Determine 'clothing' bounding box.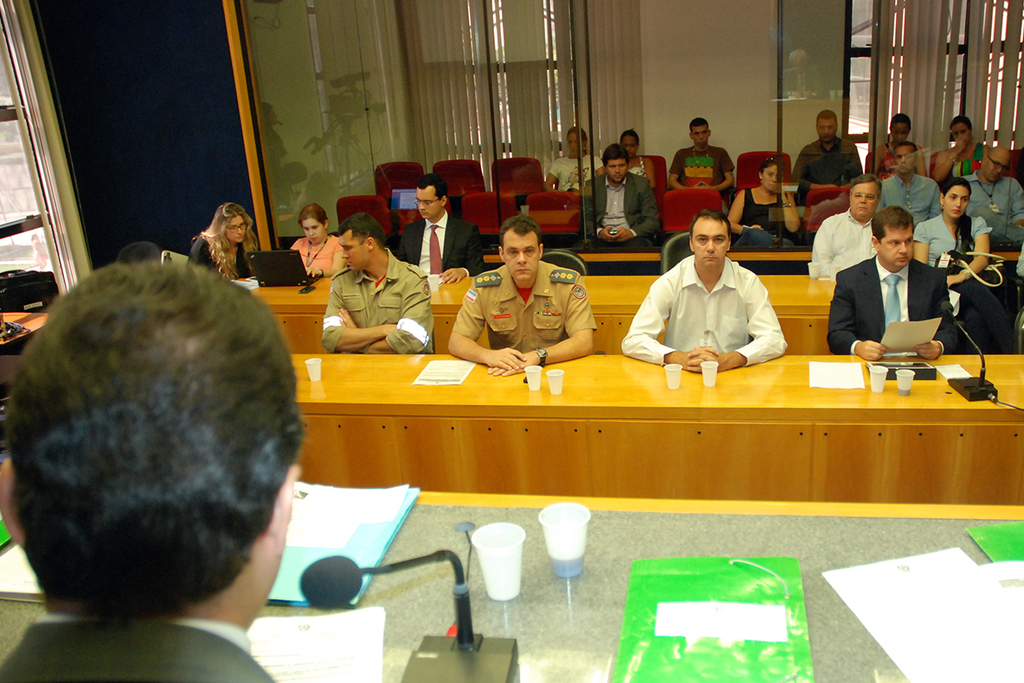
Determined: bbox=(399, 219, 486, 279).
